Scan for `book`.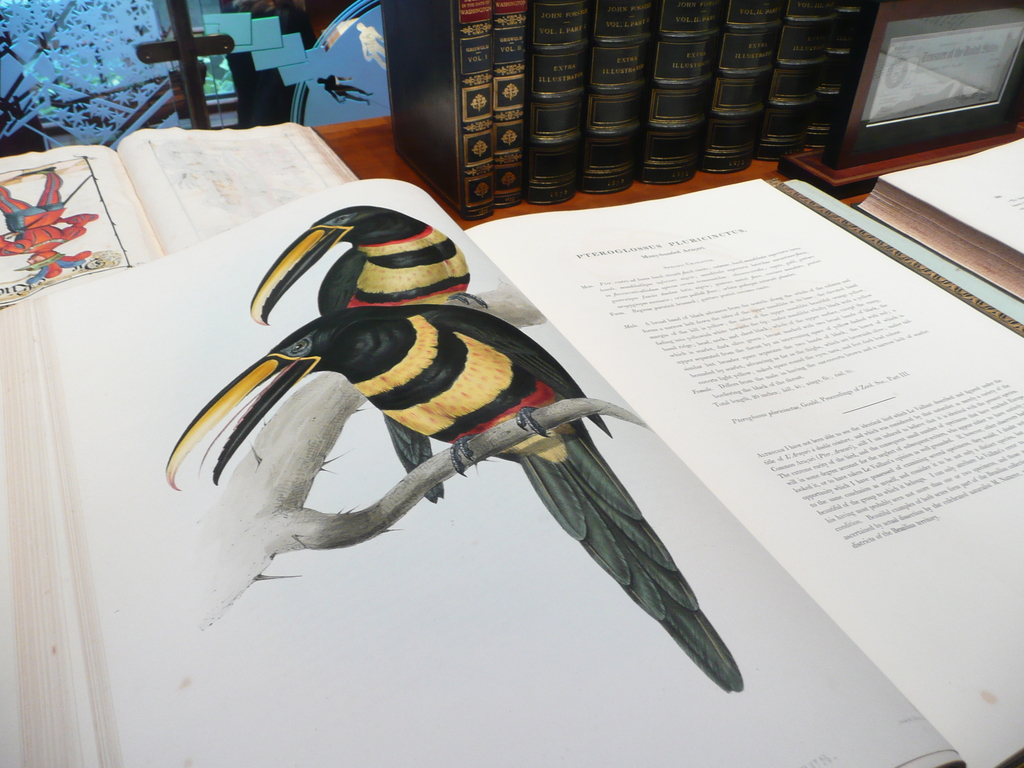
Scan result: (x1=500, y1=0, x2=526, y2=214).
